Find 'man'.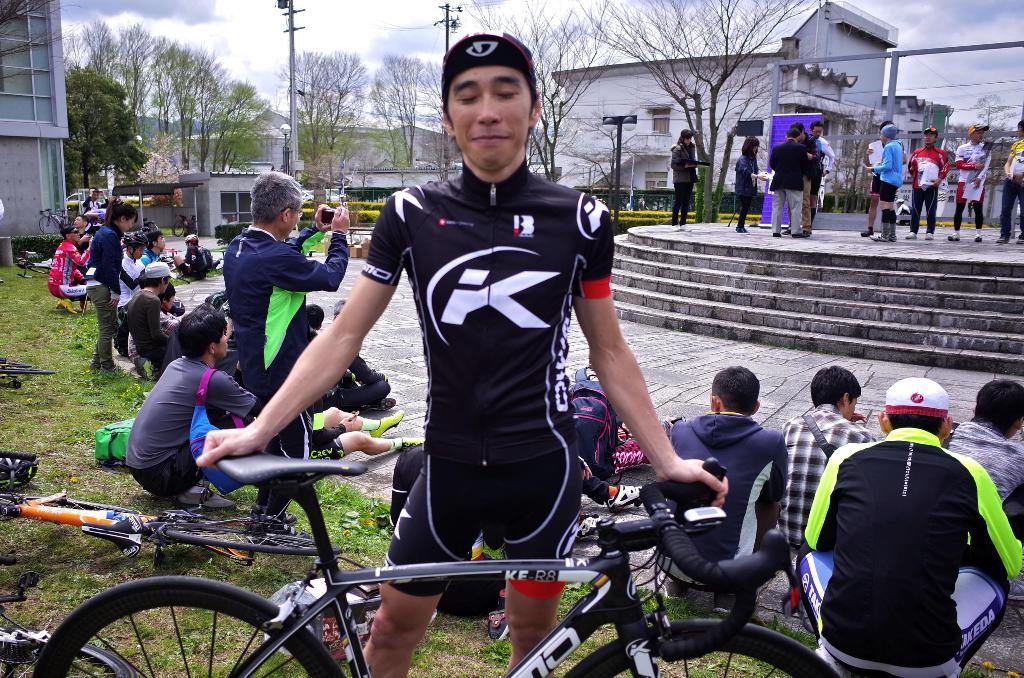
(940, 376, 1023, 601).
